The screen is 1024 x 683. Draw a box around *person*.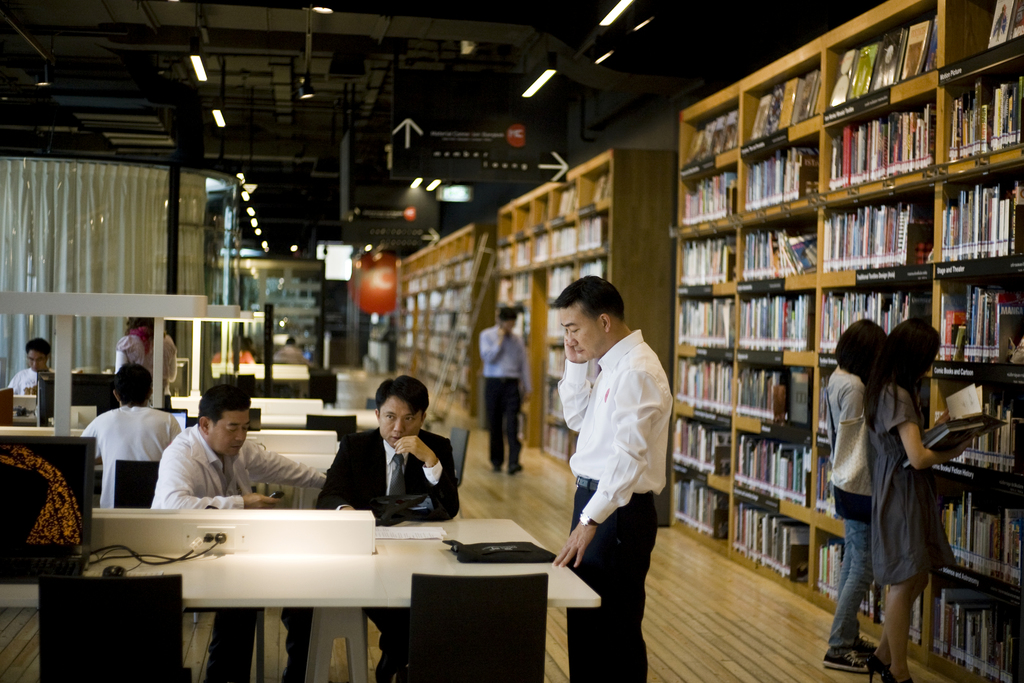
284:374:461:679.
